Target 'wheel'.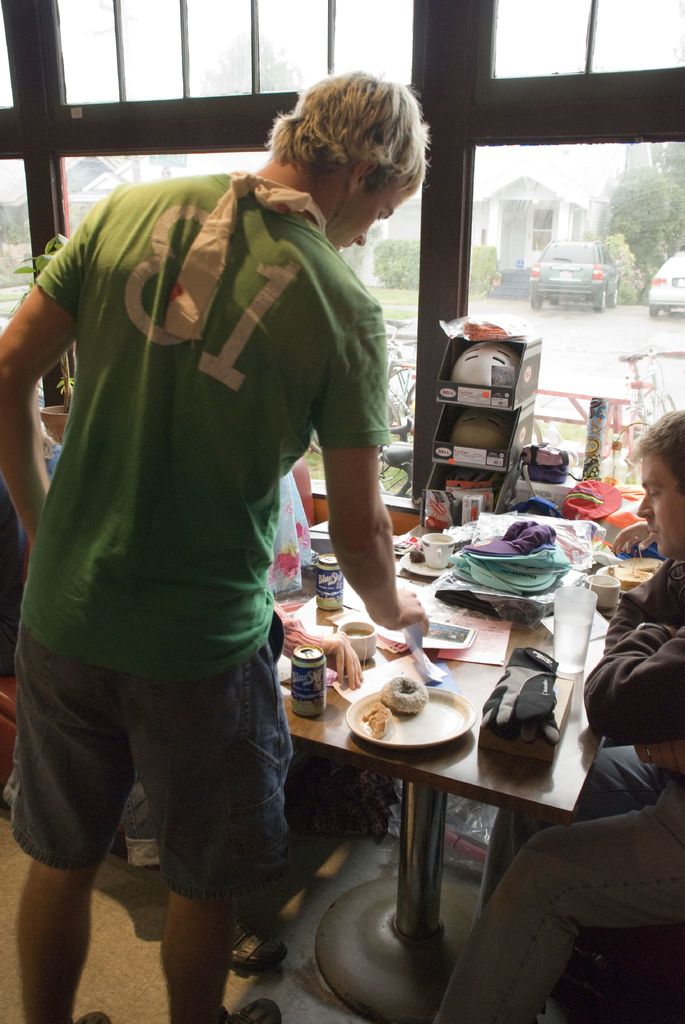
Target region: 529,296,542,307.
